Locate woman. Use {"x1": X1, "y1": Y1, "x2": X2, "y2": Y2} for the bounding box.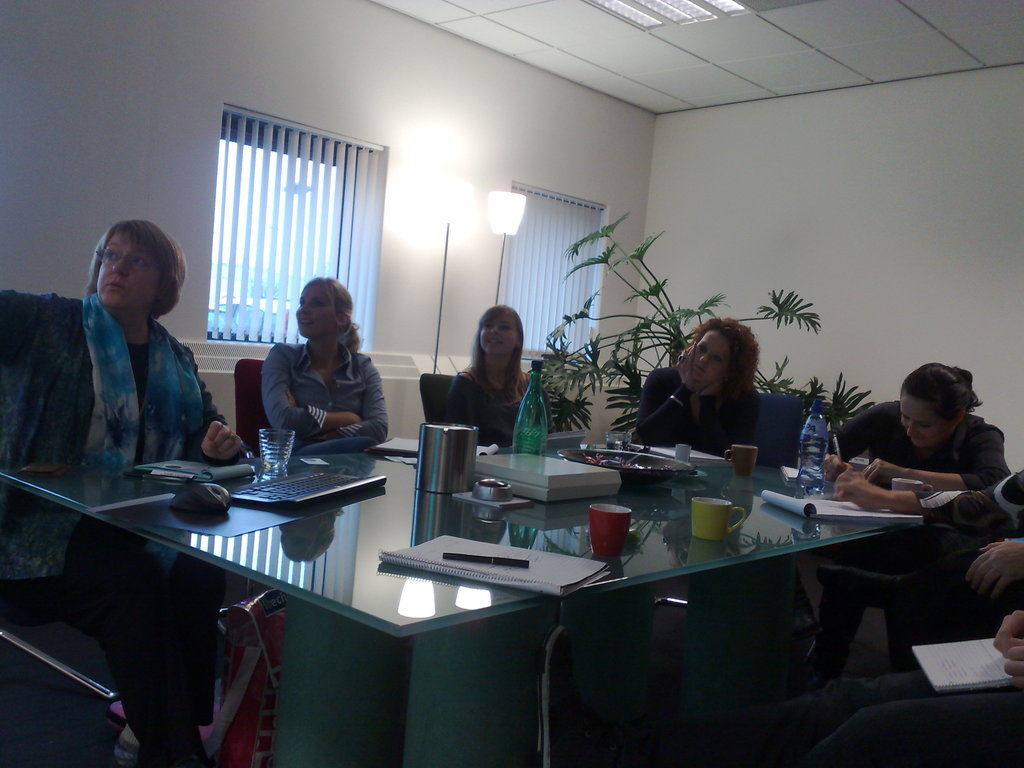
{"x1": 234, "y1": 269, "x2": 385, "y2": 466}.
